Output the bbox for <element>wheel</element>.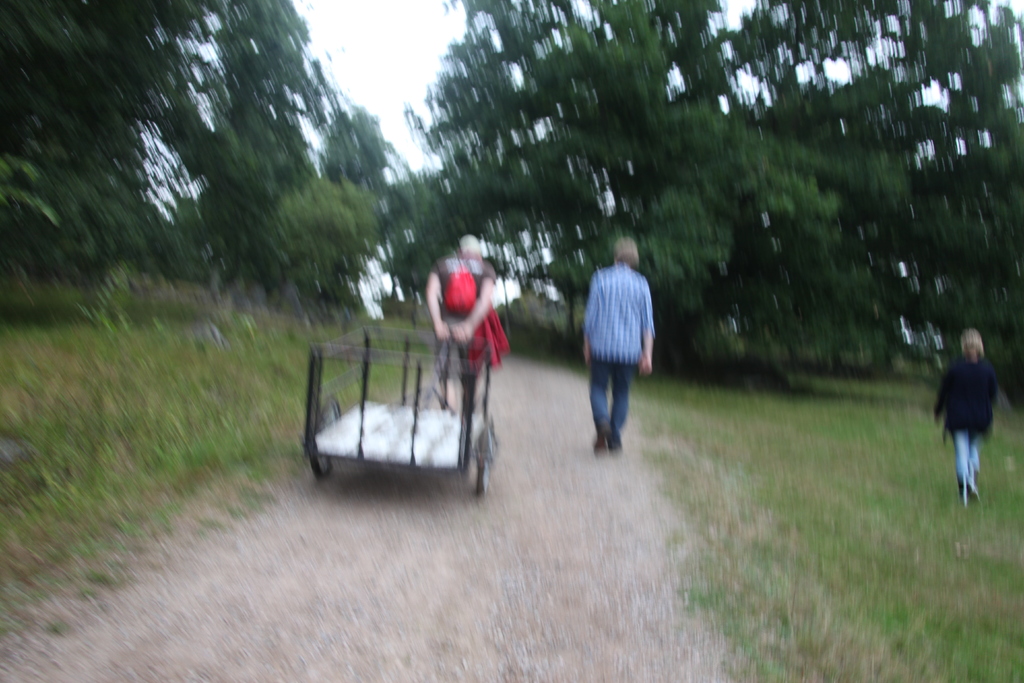
(470,407,504,500).
